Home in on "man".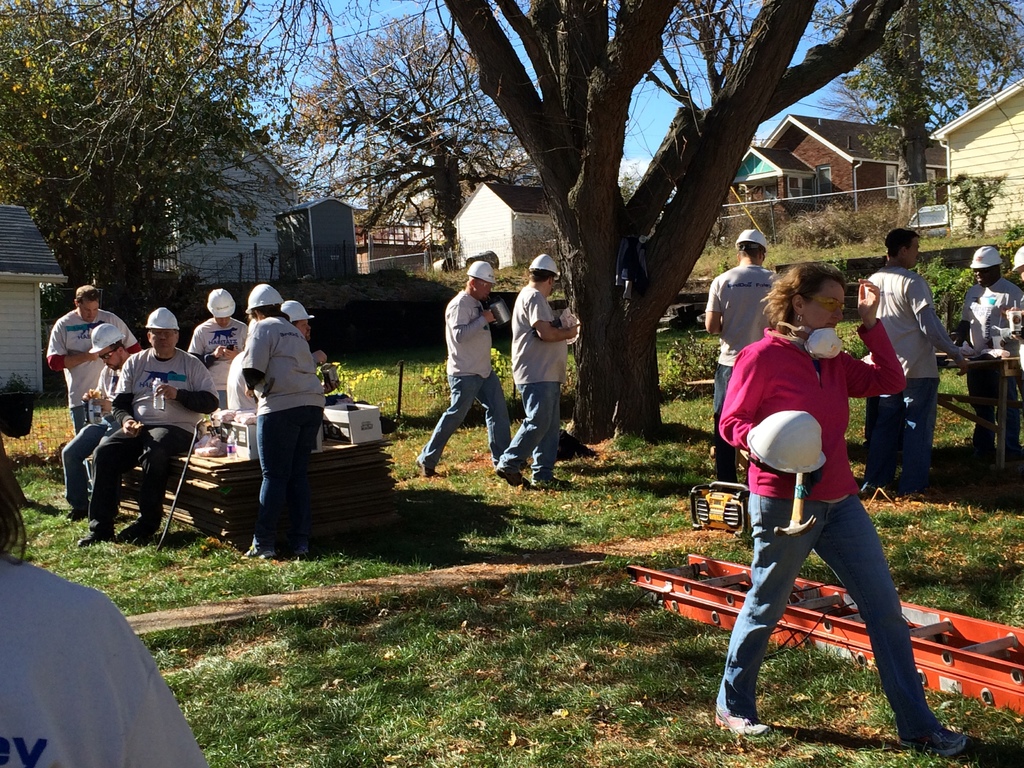
Homed in at [x1=964, y1=246, x2=1023, y2=463].
